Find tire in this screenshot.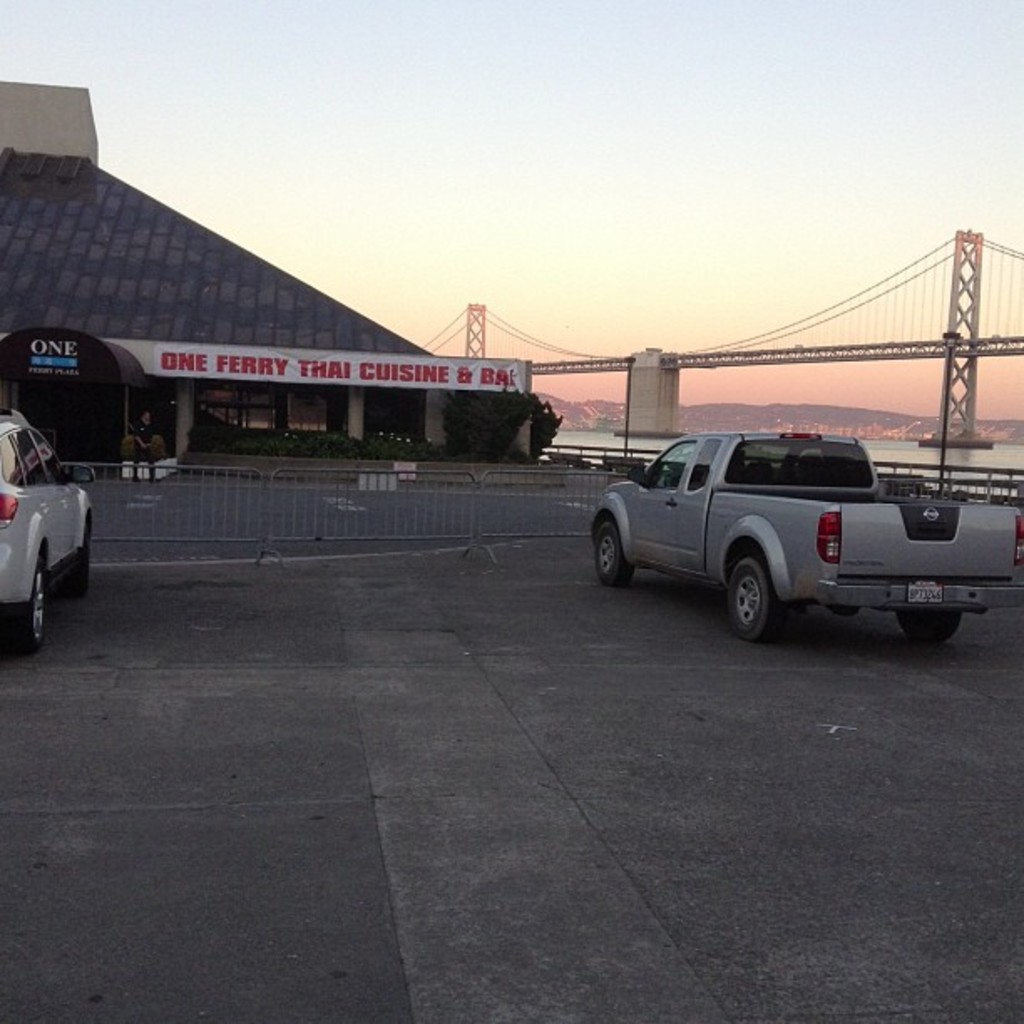
The bounding box for tire is <box>897,607,957,641</box>.
